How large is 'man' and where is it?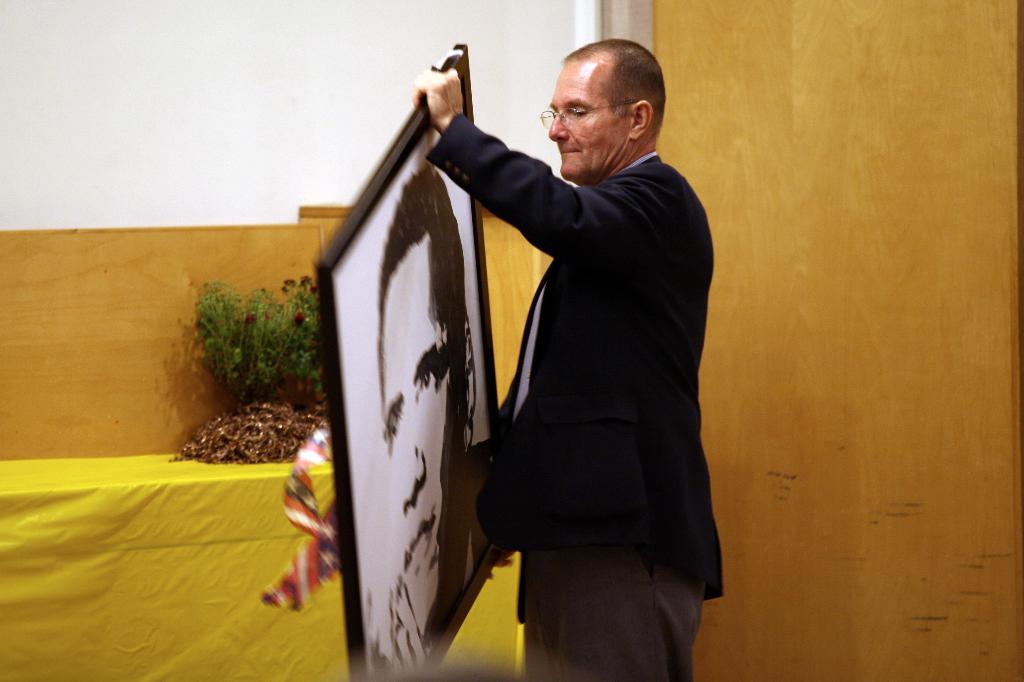
Bounding box: bbox=[374, 163, 493, 681].
